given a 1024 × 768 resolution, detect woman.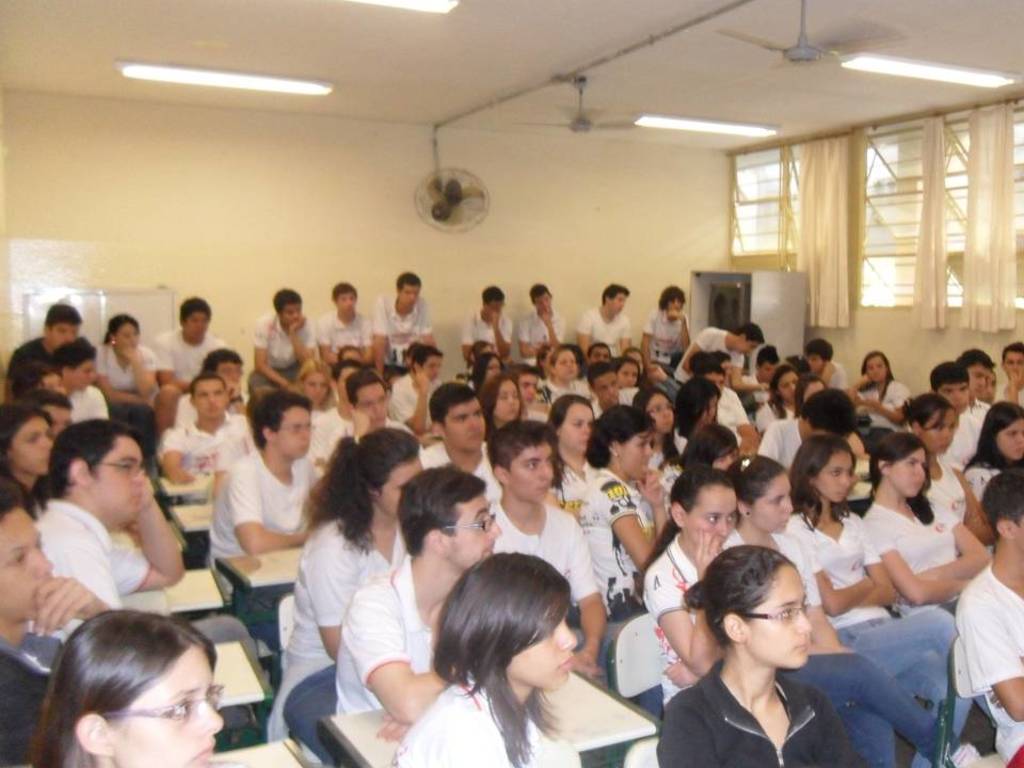
locate(723, 449, 853, 649).
